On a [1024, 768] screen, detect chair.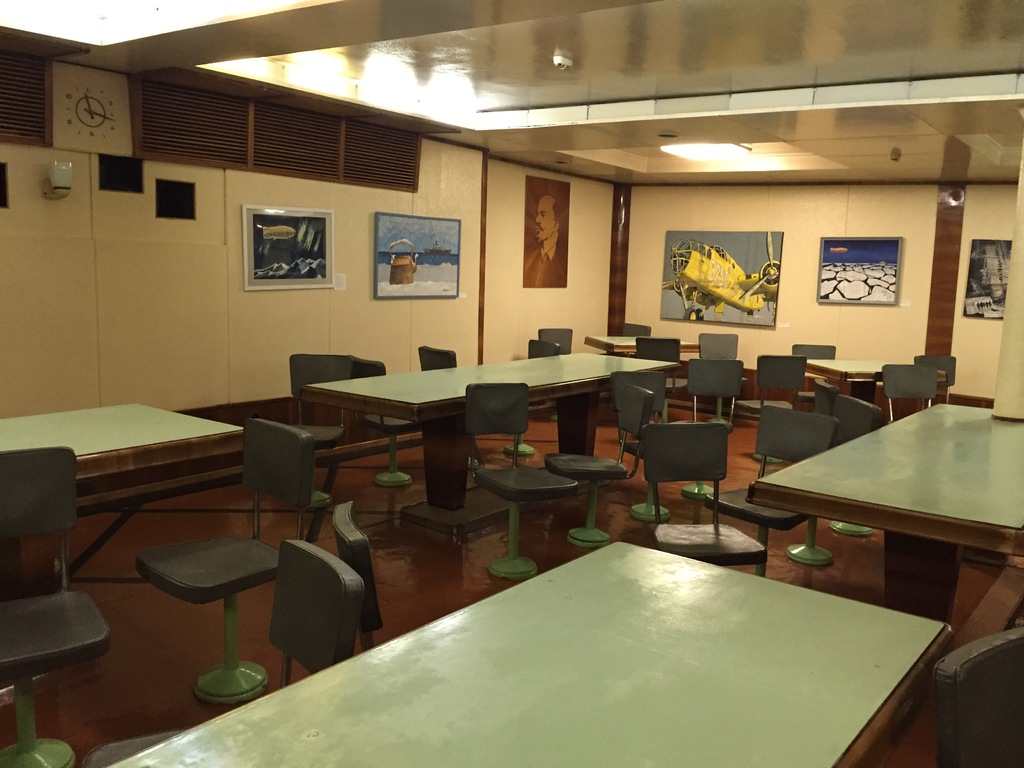
x1=137, y1=407, x2=309, y2=698.
